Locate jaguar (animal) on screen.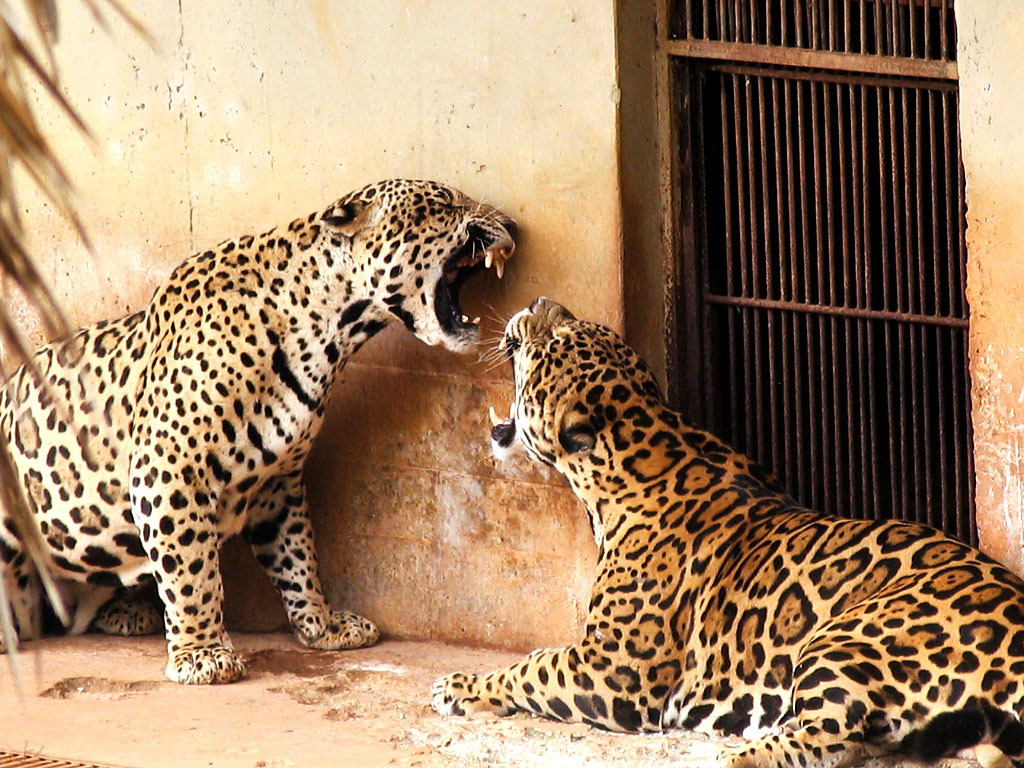
On screen at 0:175:518:682.
